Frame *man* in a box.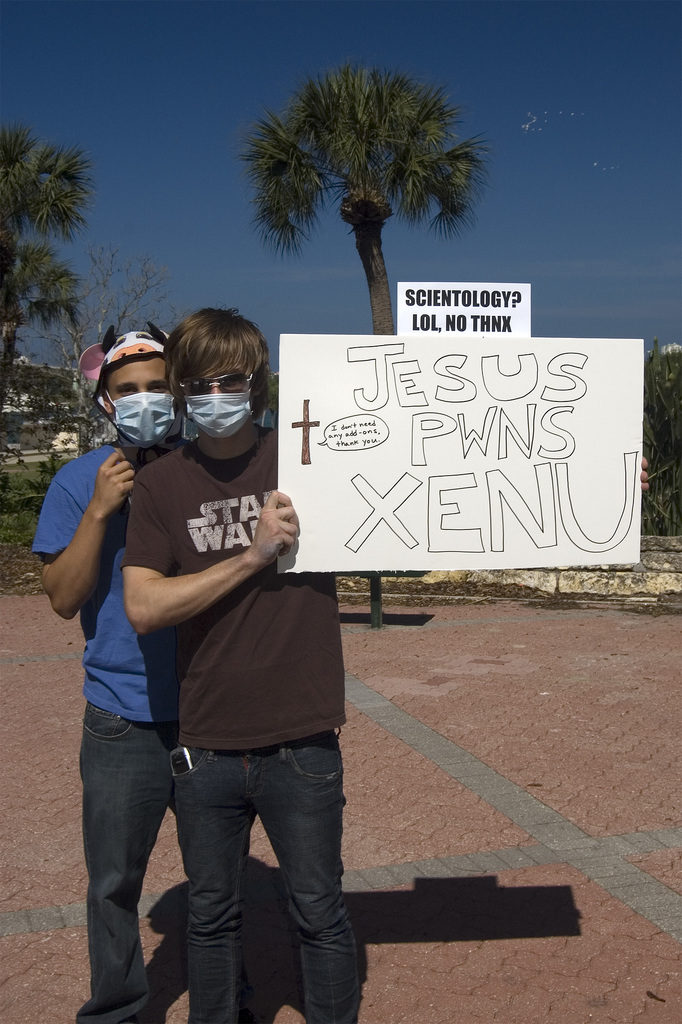
[38, 320, 197, 1023].
